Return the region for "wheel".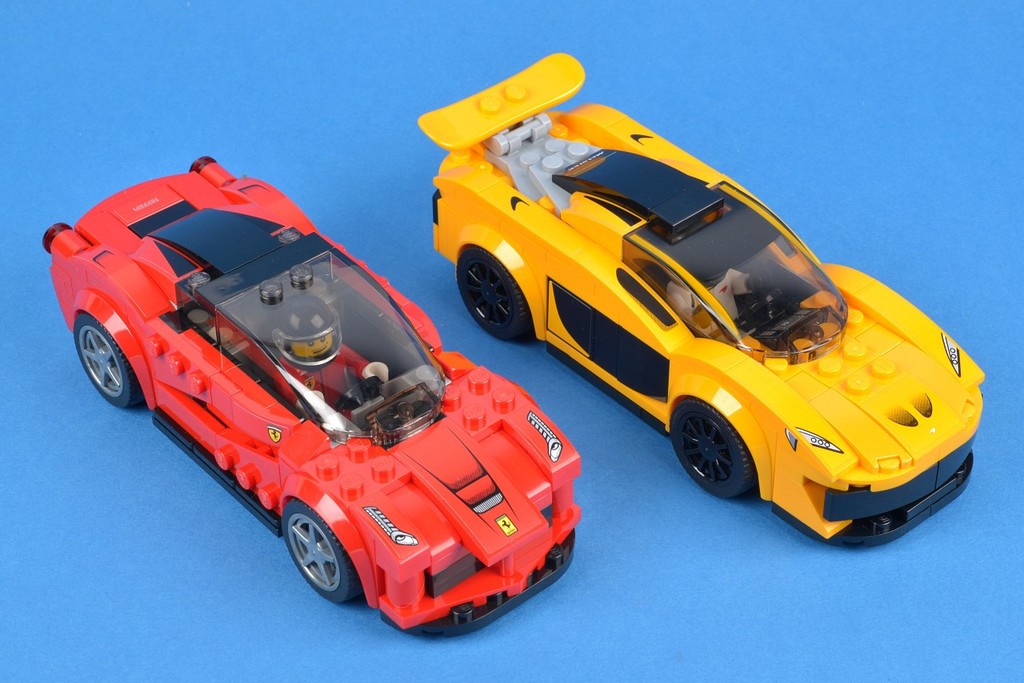
pyautogui.locateOnScreen(685, 412, 766, 505).
